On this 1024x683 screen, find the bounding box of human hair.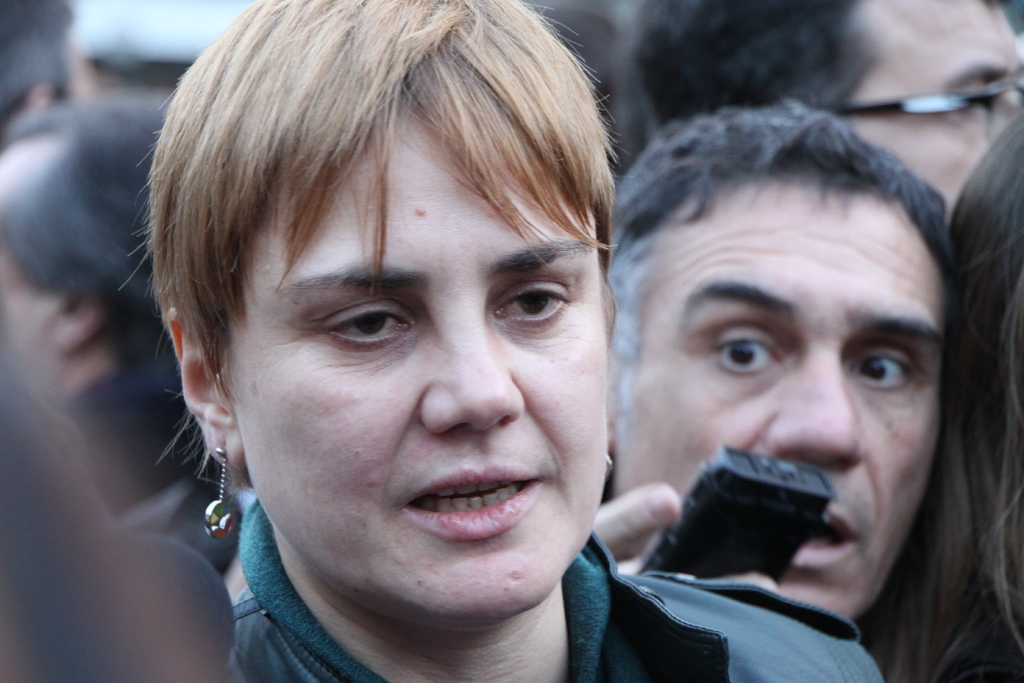
Bounding box: 859:105:1023:682.
